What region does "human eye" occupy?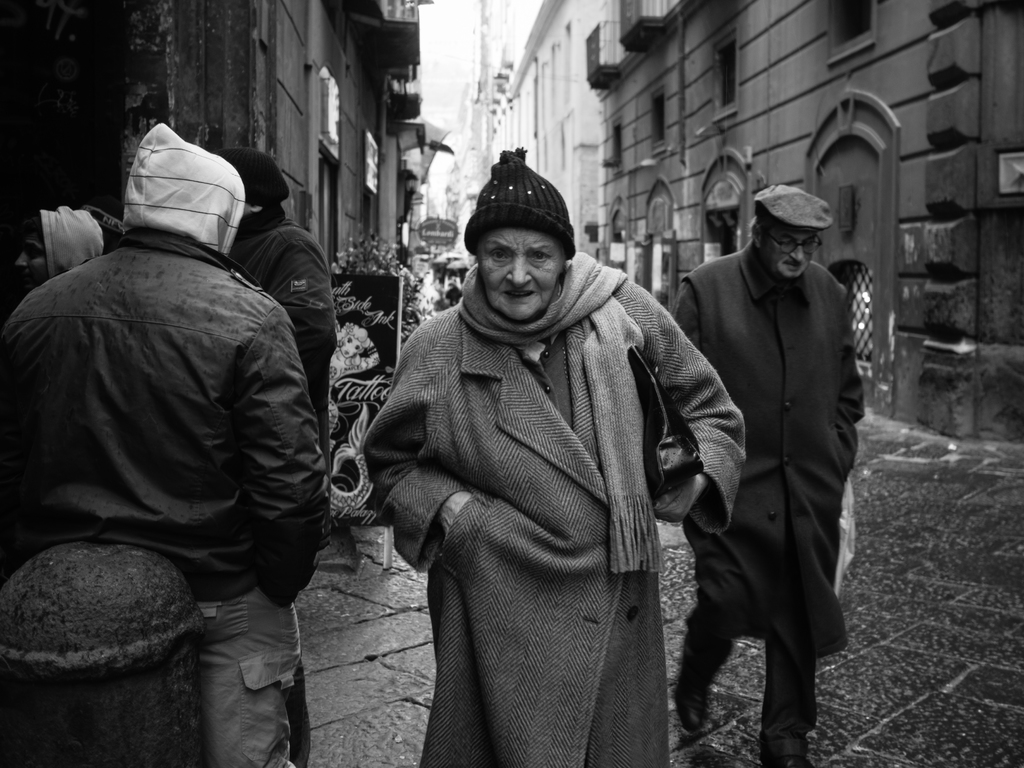
(526,242,552,268).
